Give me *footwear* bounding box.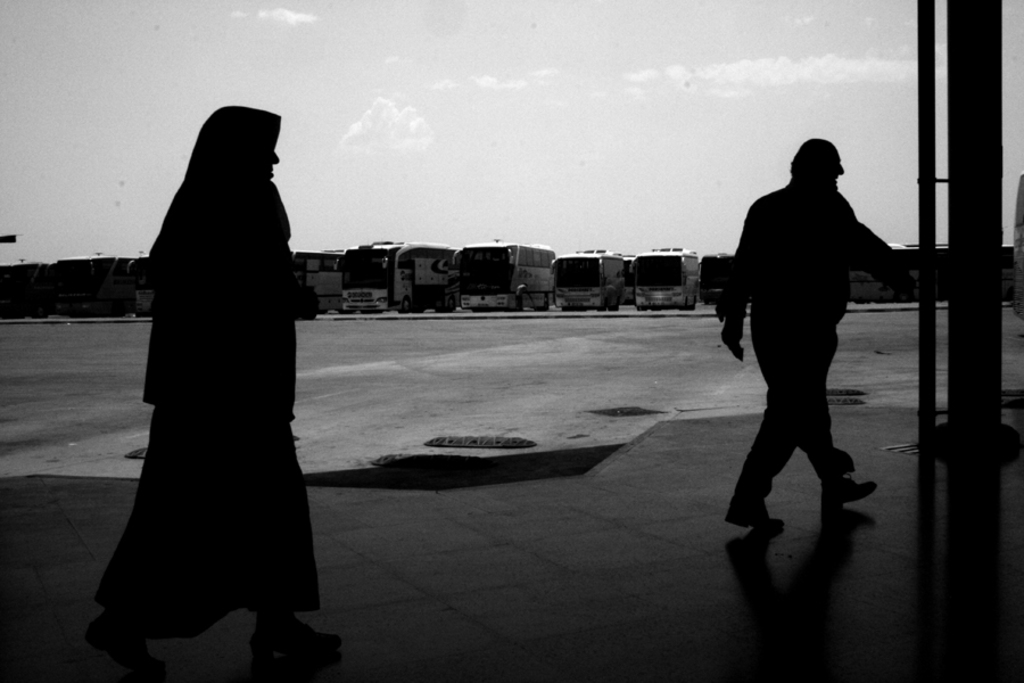
BBox(720, 482, 790, 533).
